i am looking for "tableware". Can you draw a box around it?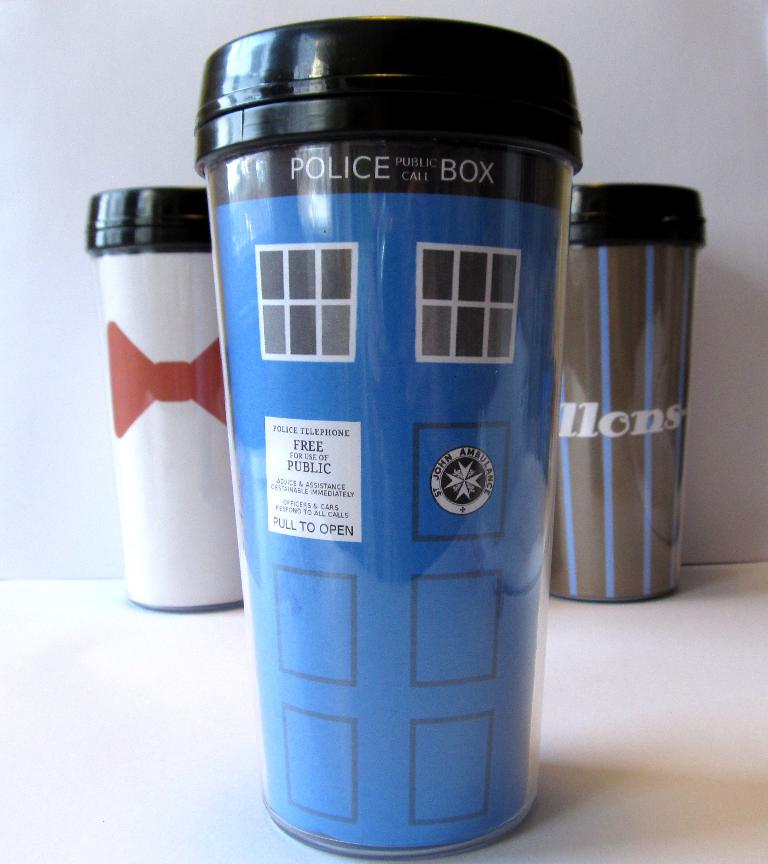
Sure, the bounding box is <region>561, 161, 723, 610</region>.
